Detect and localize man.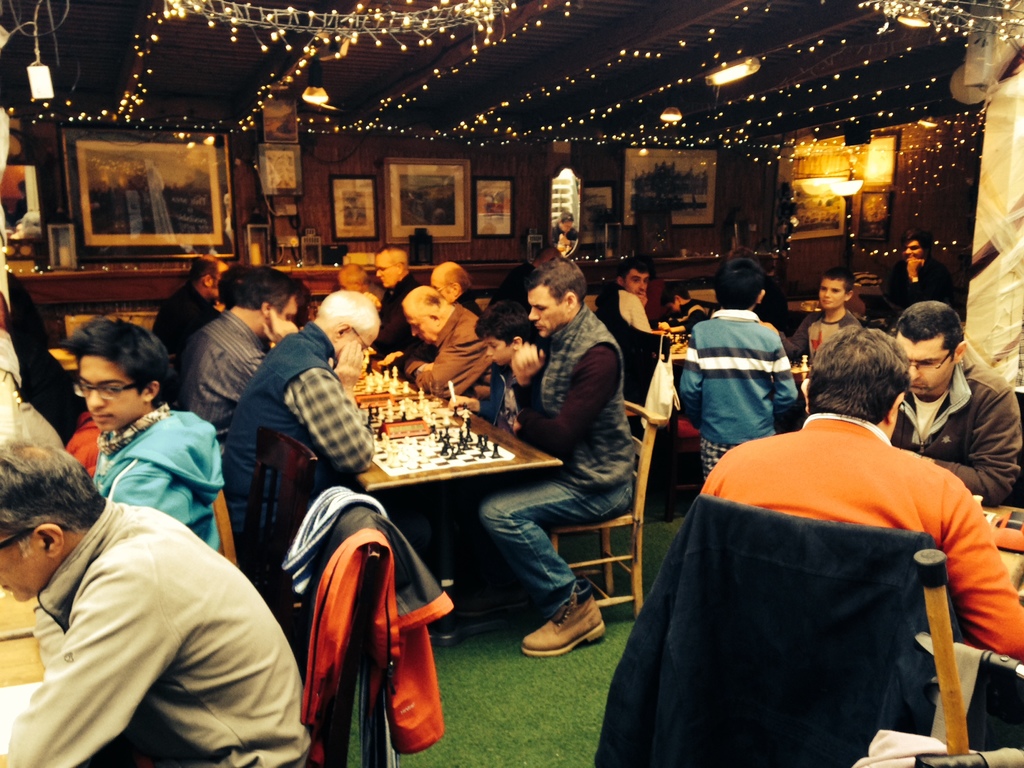
Localized at bbox(481, 257, 646, 664).
